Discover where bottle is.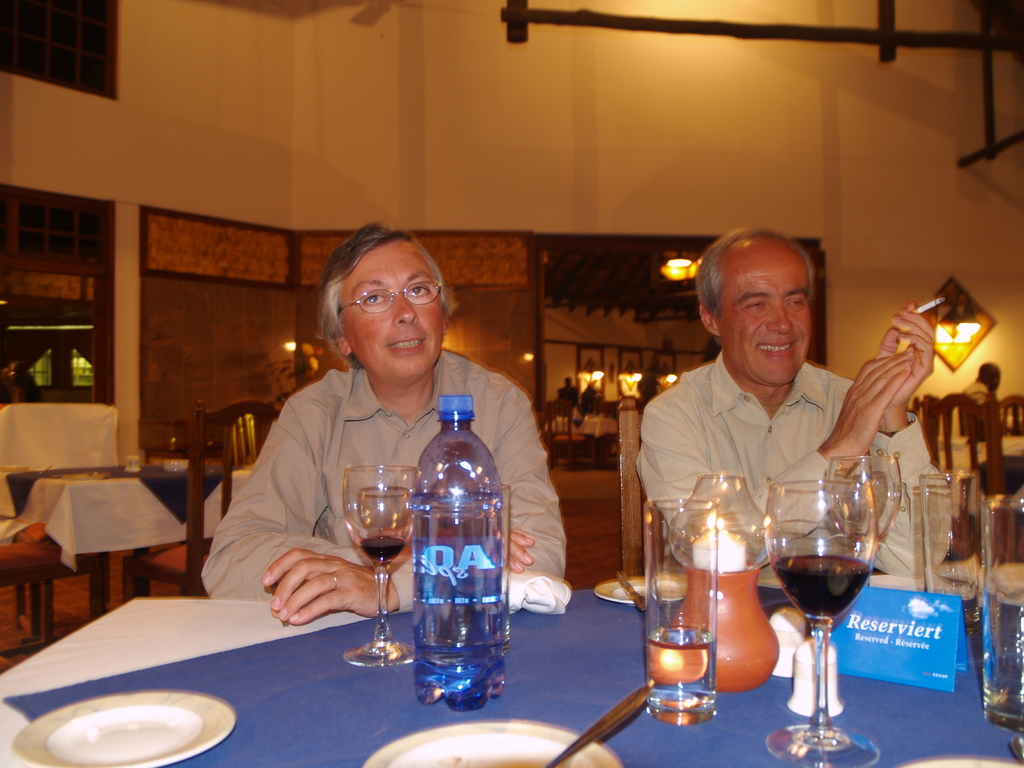
Discovered at box(403, 416, 504, 719).
